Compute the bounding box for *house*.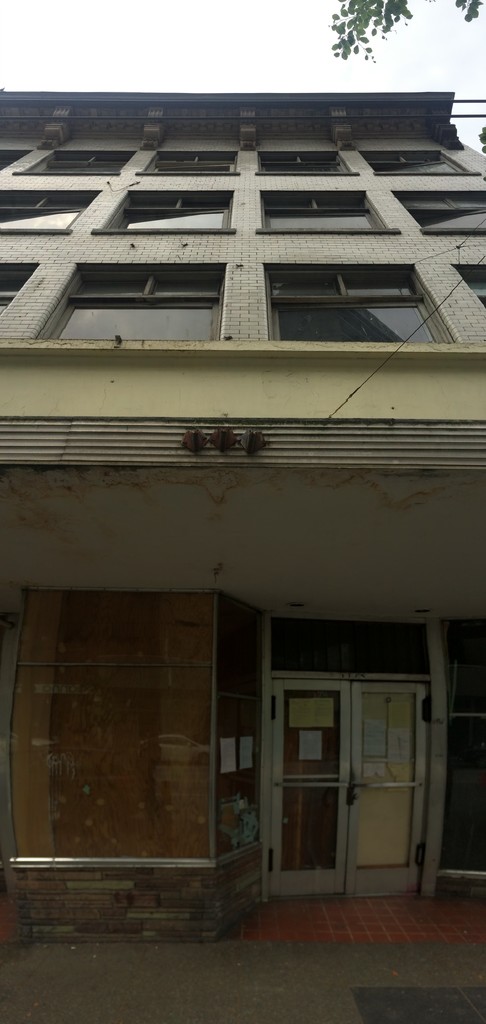
x1=0, y1=74, x2=485, y2=953.
